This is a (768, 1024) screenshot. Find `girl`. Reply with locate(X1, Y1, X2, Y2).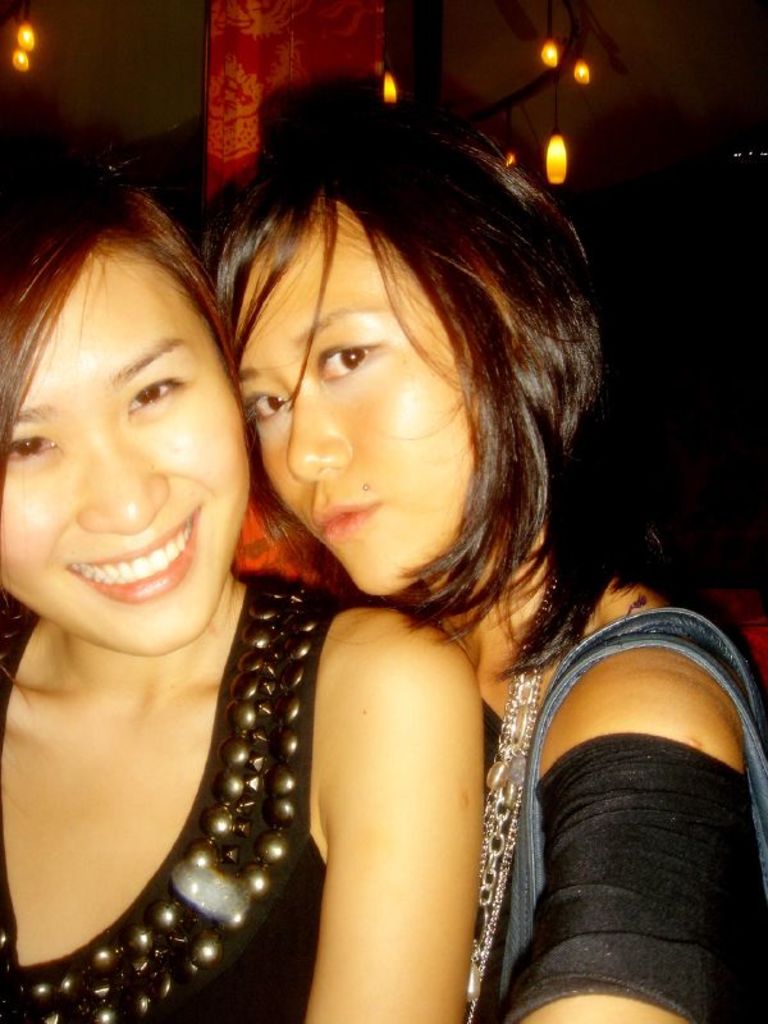
locate(193, 115, 767, 1023).
